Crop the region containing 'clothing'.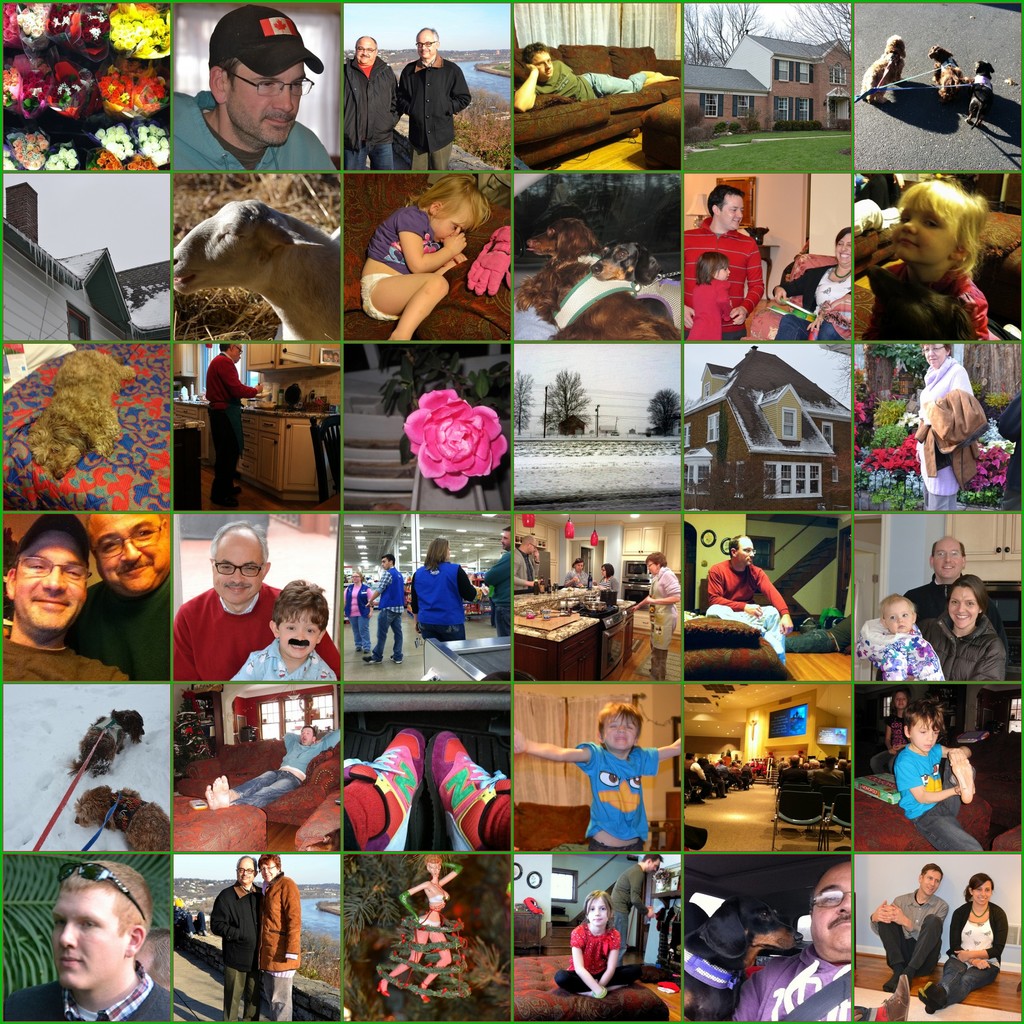
Crop region: [x1=578, y1=744, x2=655, y2=852].
